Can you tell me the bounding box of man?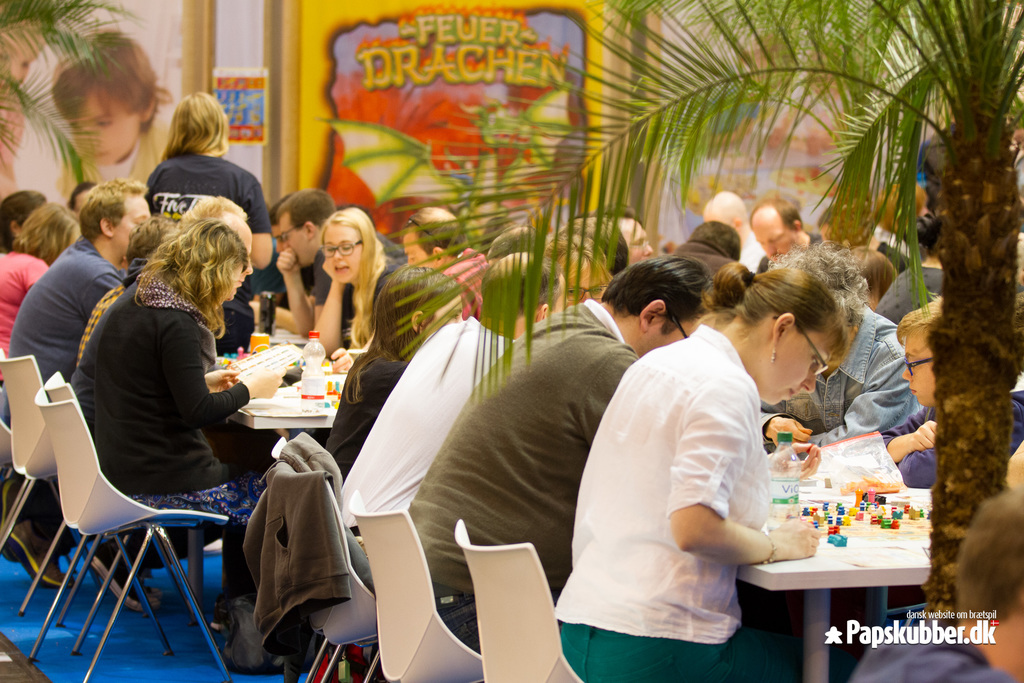
bbox(274, 186, 397, 343).
